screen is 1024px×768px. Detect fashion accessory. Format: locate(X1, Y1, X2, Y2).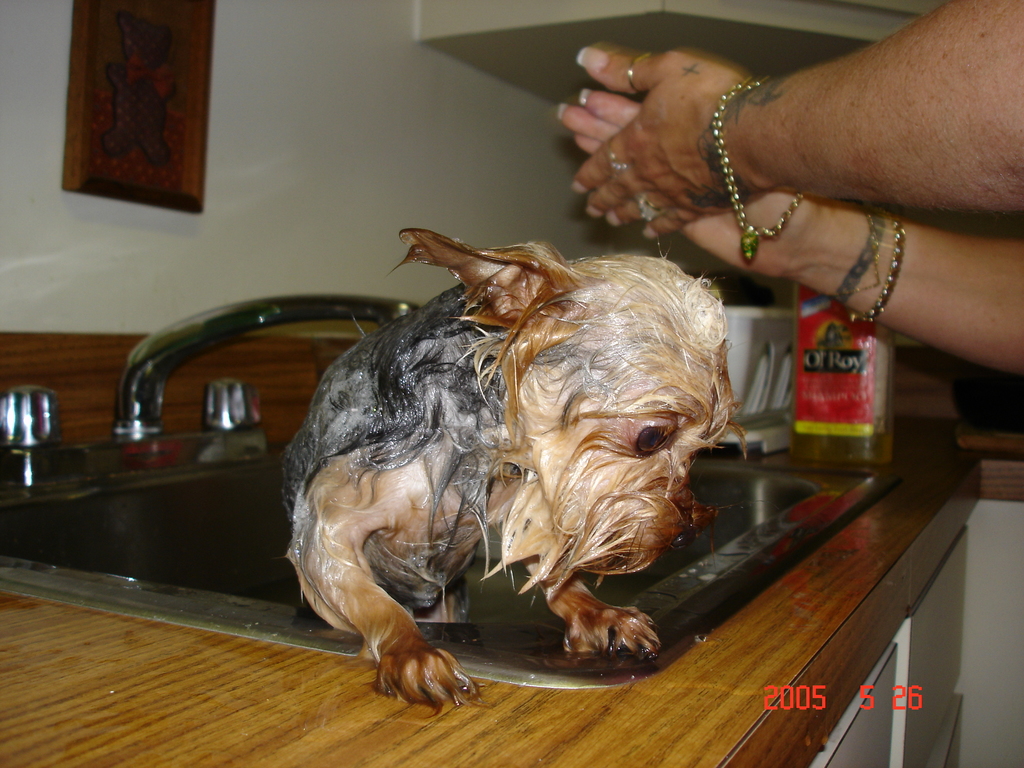
locate(636, 193, 684, 223).
